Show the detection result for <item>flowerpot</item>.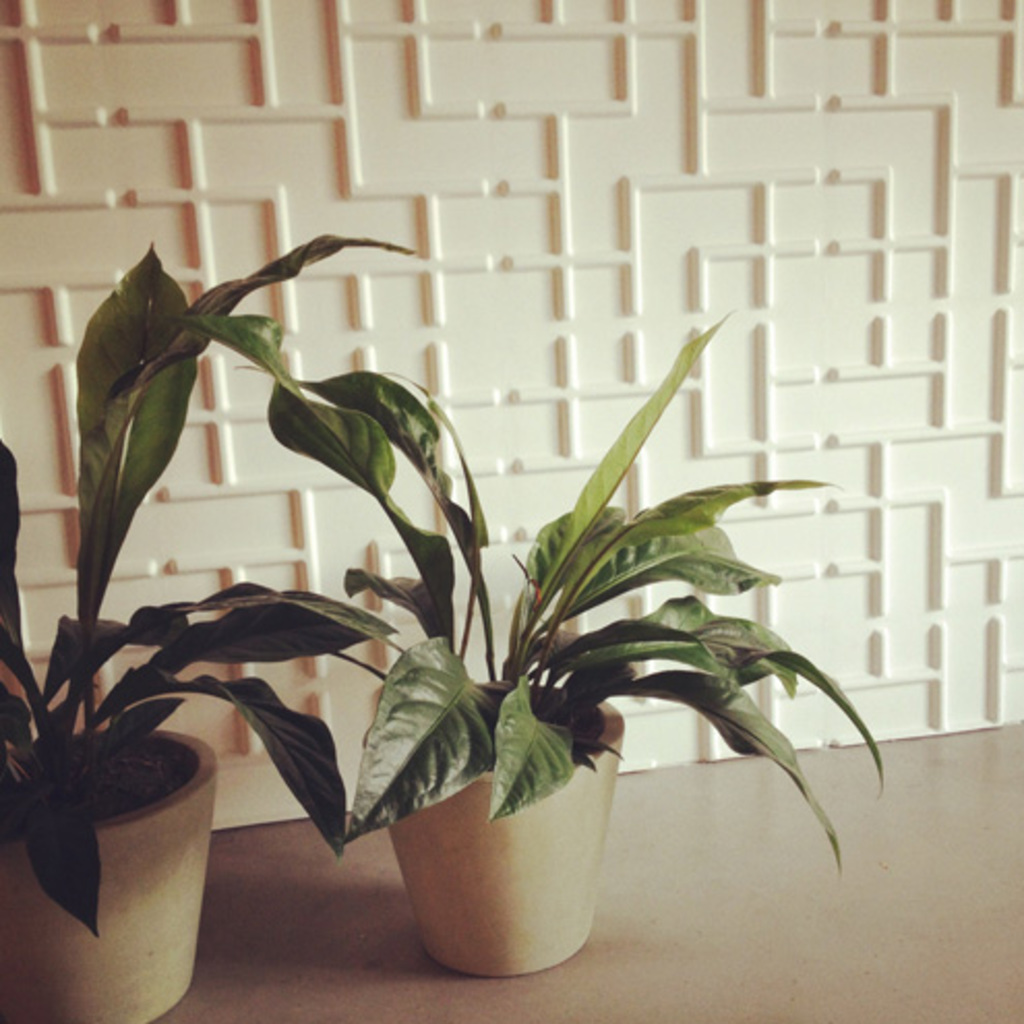
l=0, t=714, r=215, b=1022.
